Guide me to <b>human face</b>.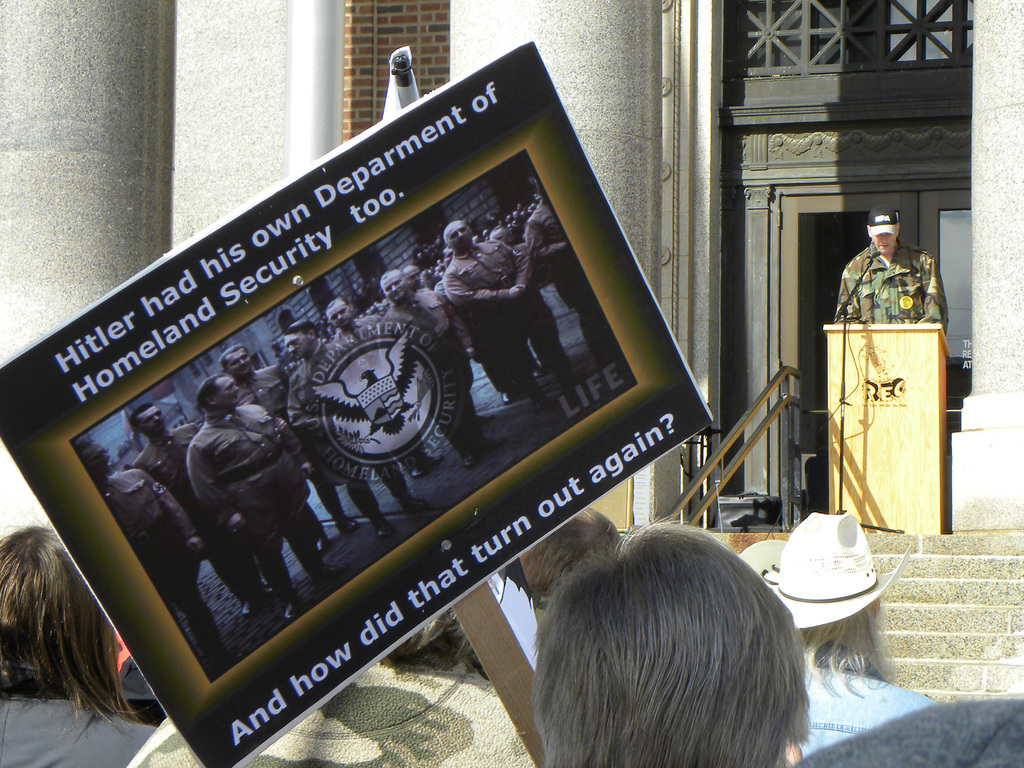
Guidance: [227,351,251,374].
